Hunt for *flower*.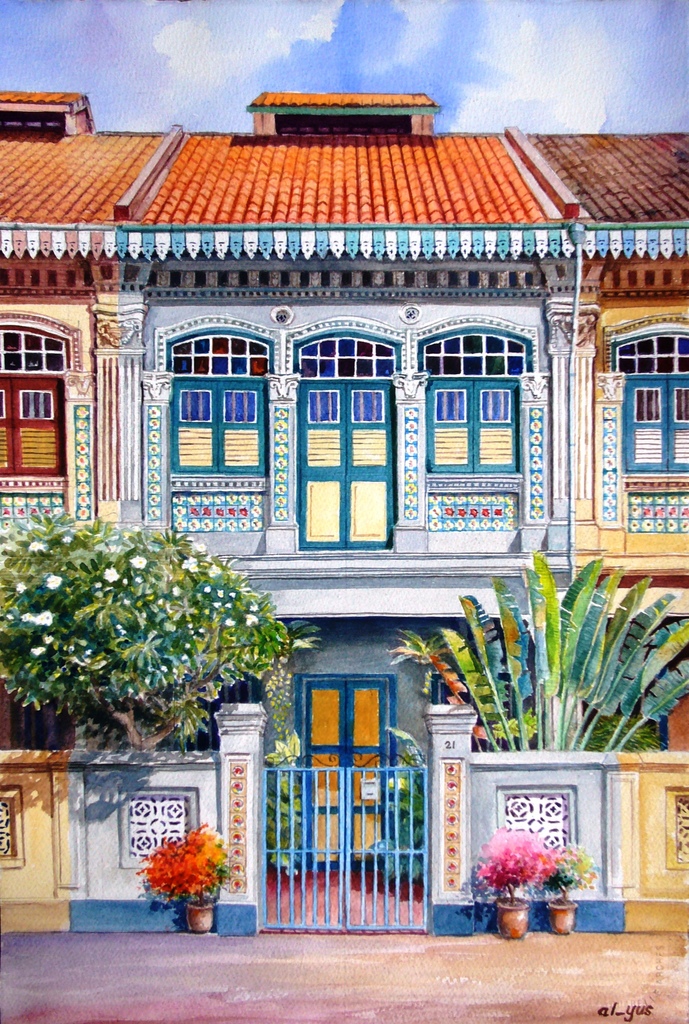
Hunted down at box=[102, 566, 118, 584].
